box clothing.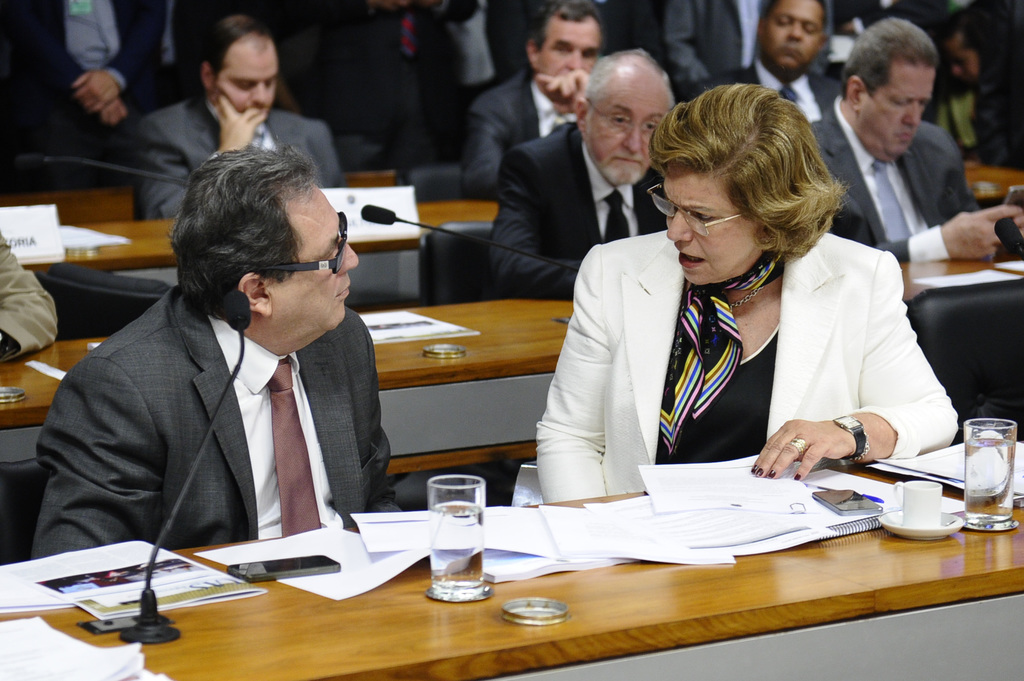
29:260:422:564.
